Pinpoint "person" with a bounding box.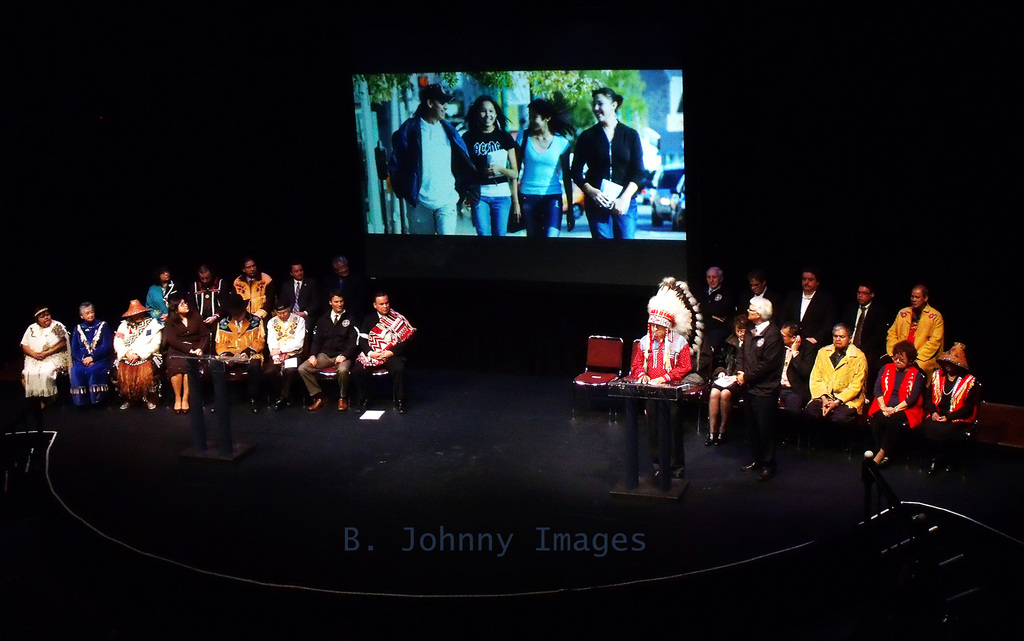
box=[158, 294, 216, 410].
